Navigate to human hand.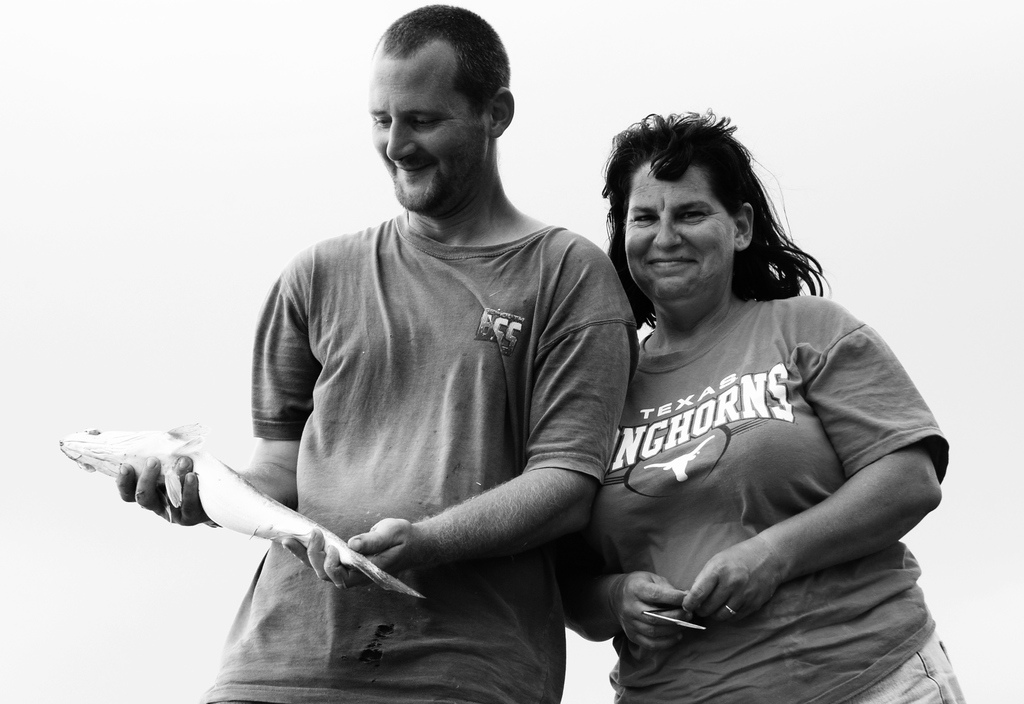
Navigation target: l=610, t=572, r=690, b=648.
